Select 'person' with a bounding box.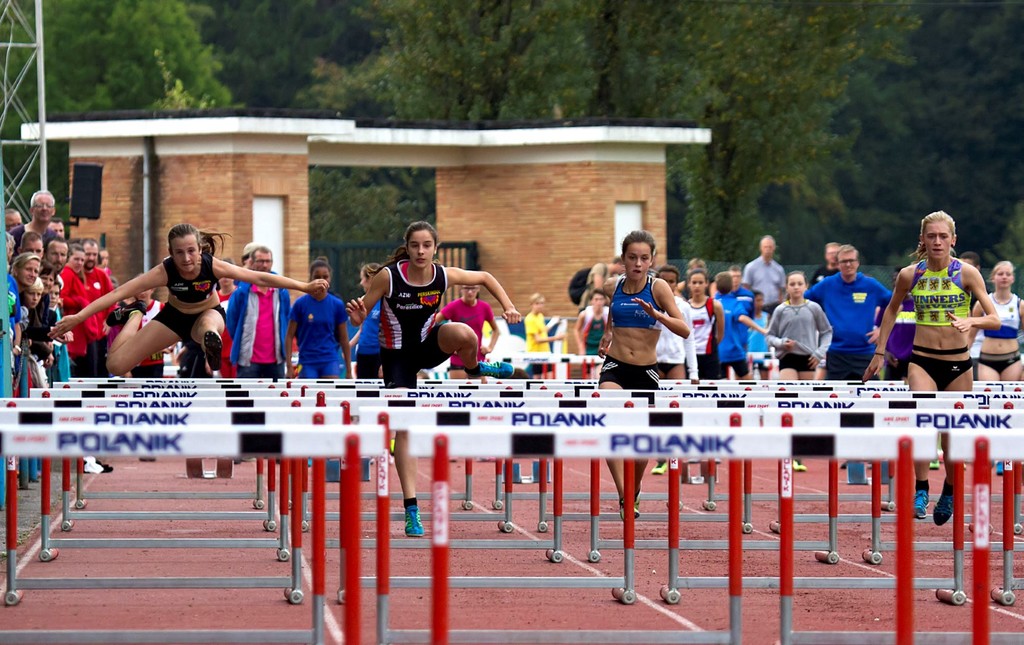
locate(522, 285, 569, 348).
